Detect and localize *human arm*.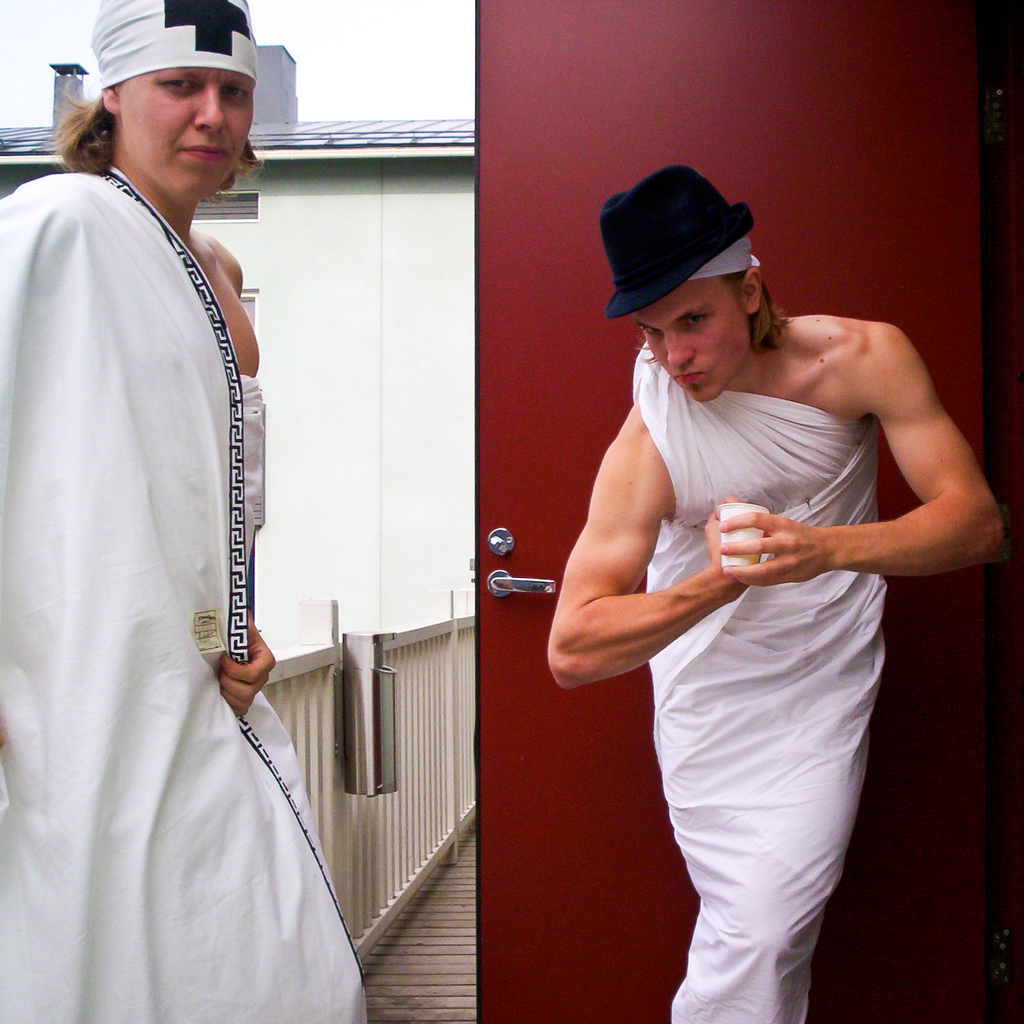
Localized at l=568, t=374, r=777, b=740.
